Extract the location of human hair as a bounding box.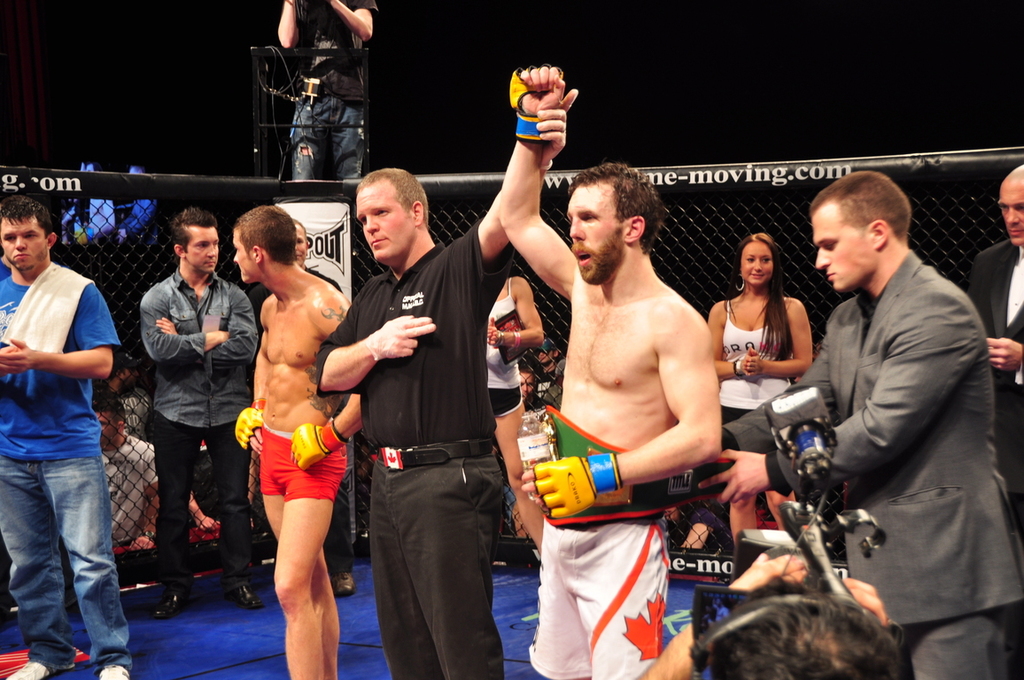
region(708, 575, 917, 679).
